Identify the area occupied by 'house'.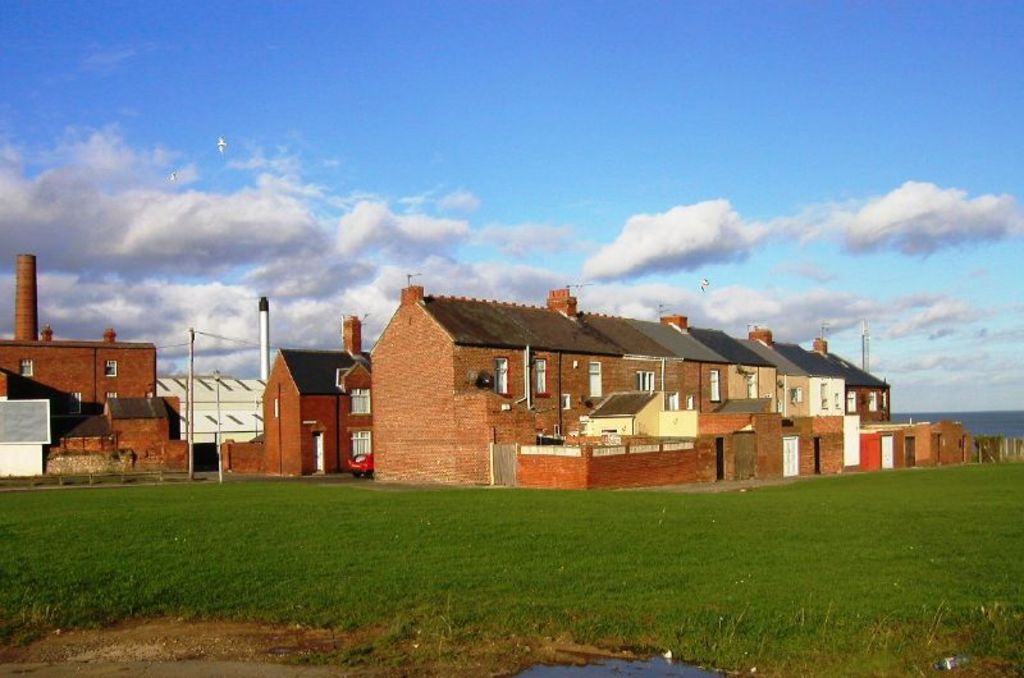
Area: <box>151,297,269,450</box>.
